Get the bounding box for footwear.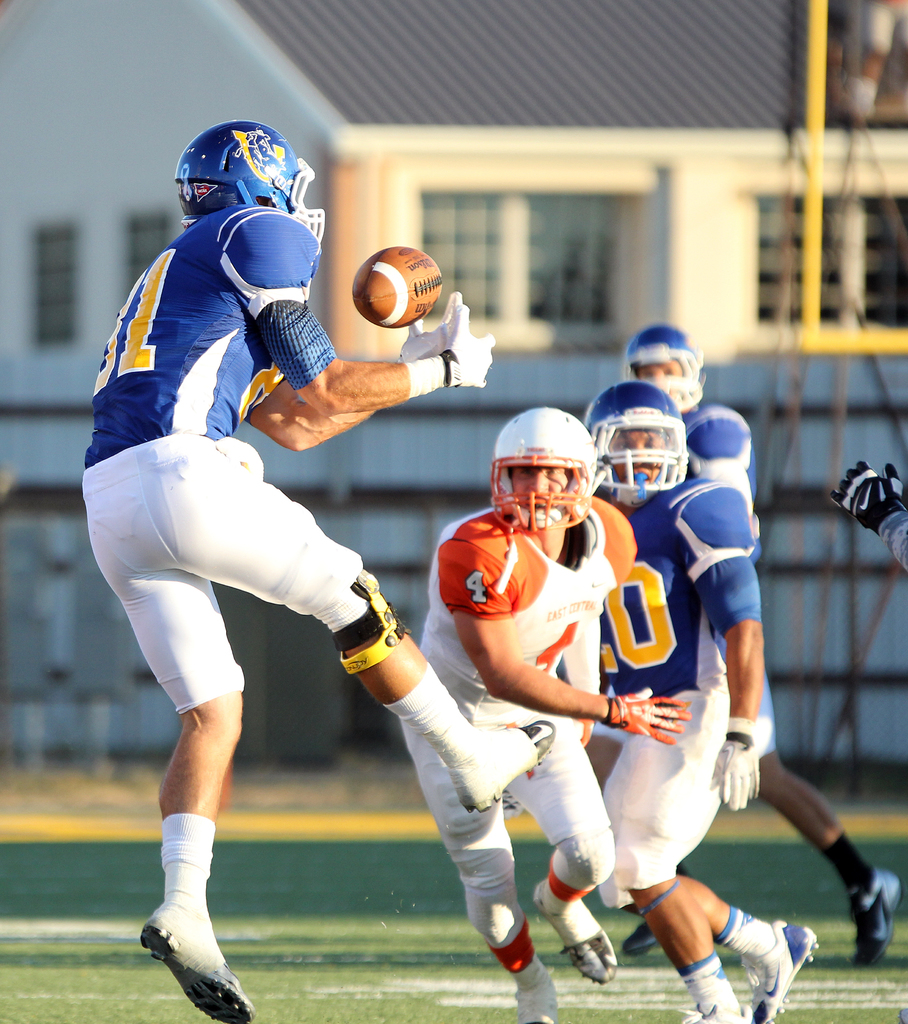
detection(456, 719, 552, 813).
